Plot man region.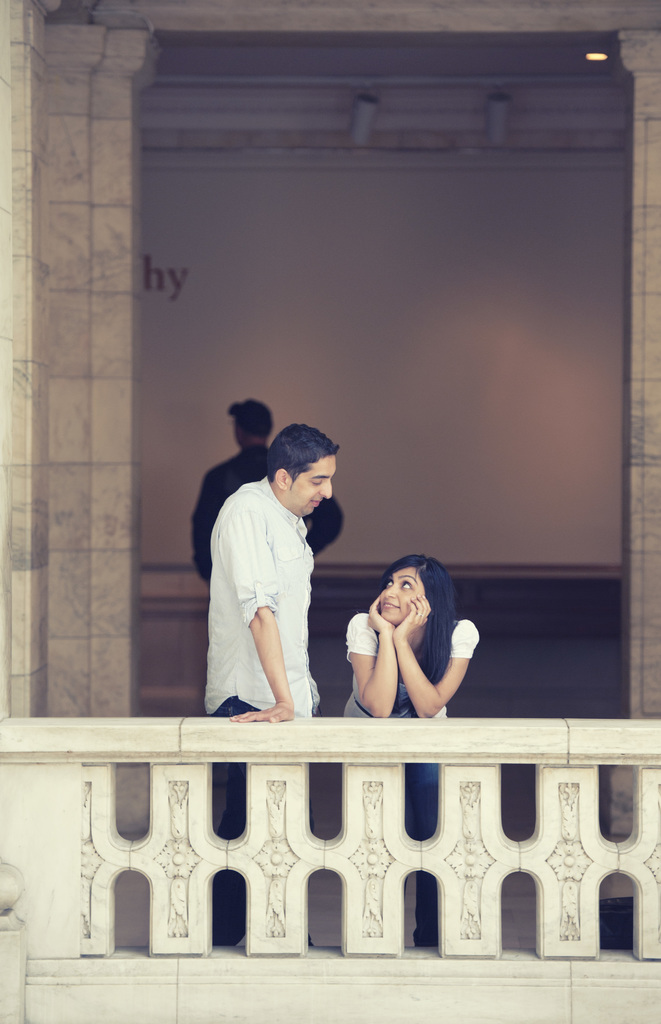
Plotted at 185,397,349,581.
